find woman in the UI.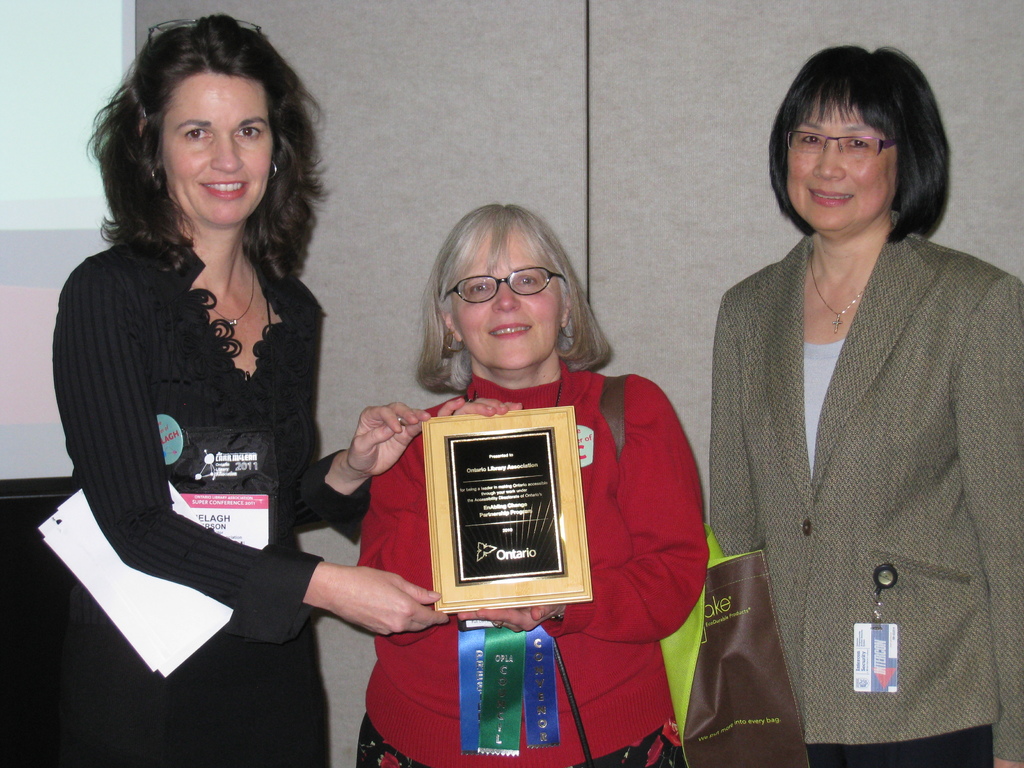
UI element at locate(354, 204, 708, 767).
